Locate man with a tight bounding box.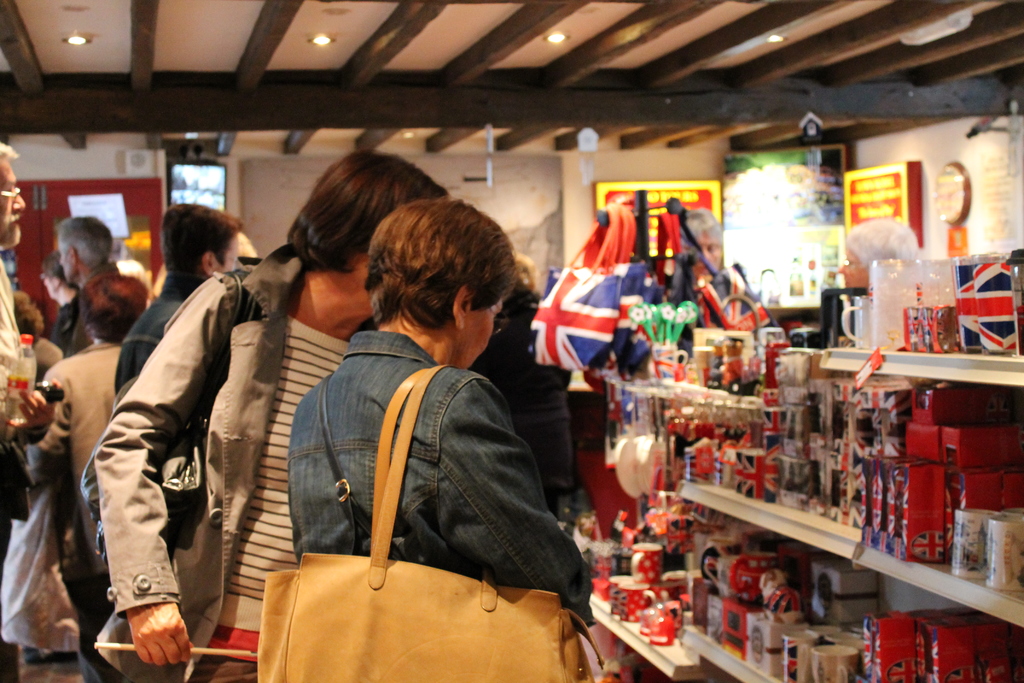
box=[53, 213, 148, 363].
